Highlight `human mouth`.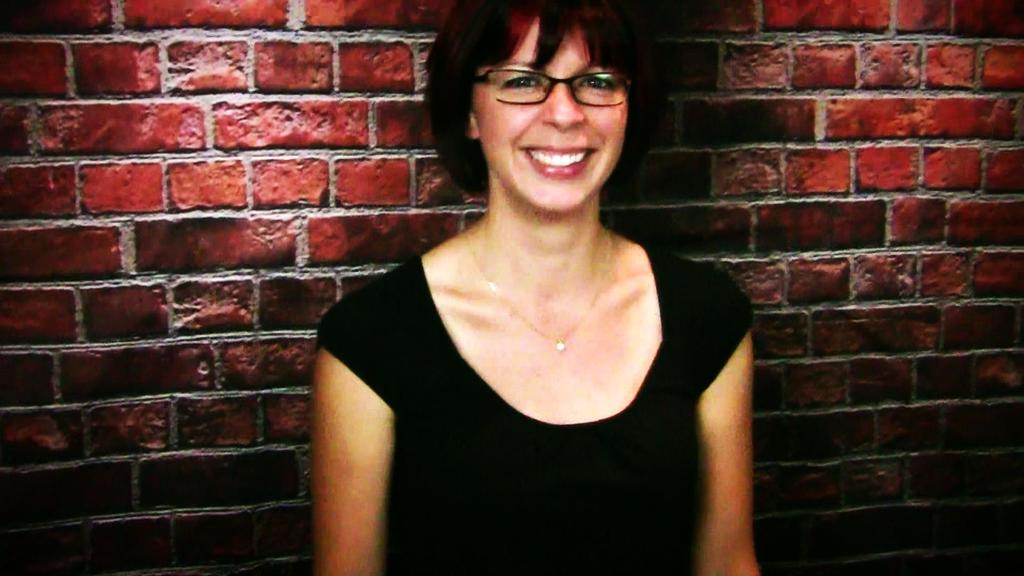
Highlighted region: <box>520,148,602,176</box>.
